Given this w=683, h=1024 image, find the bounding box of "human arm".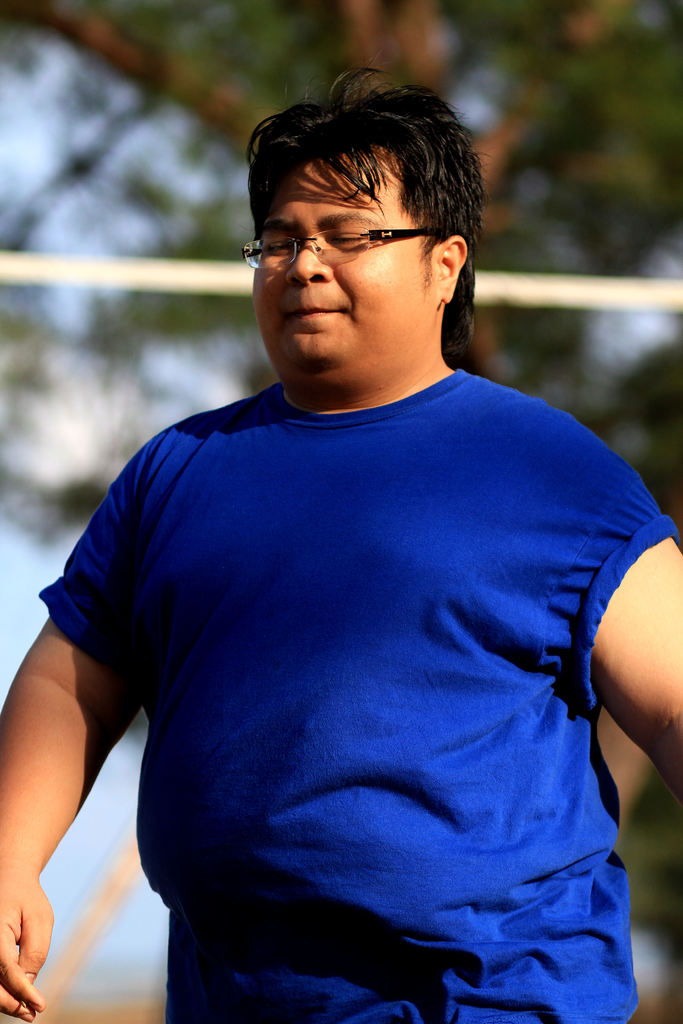
{"left": 537, "top": 412, "right": 682, "bottom": 828}.
